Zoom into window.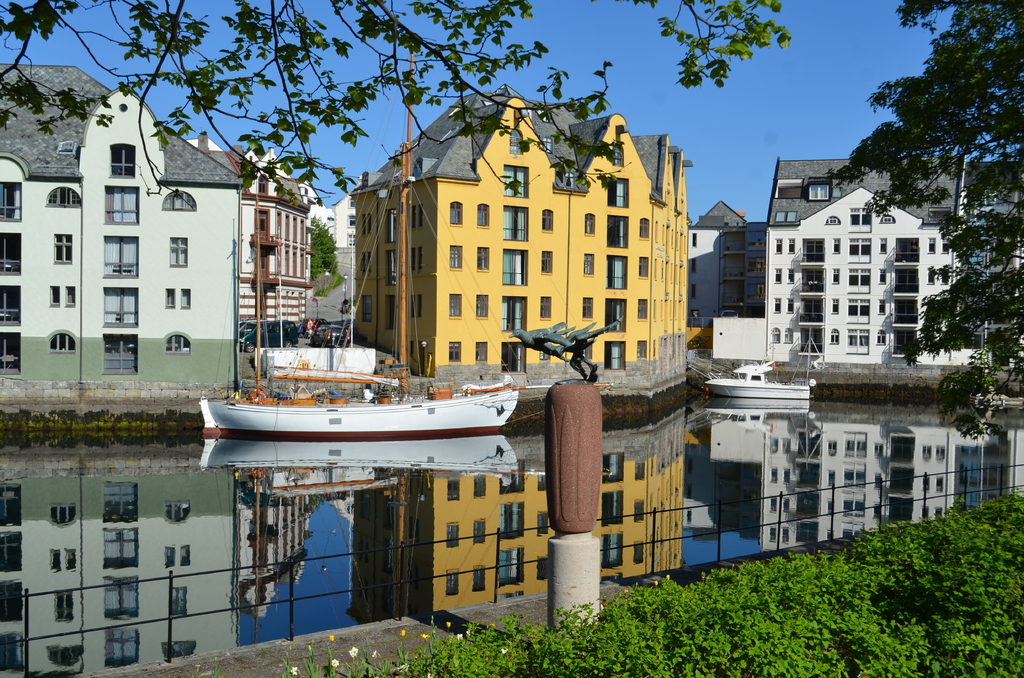
Zoom target: locate(638, 341, 648, 360).
